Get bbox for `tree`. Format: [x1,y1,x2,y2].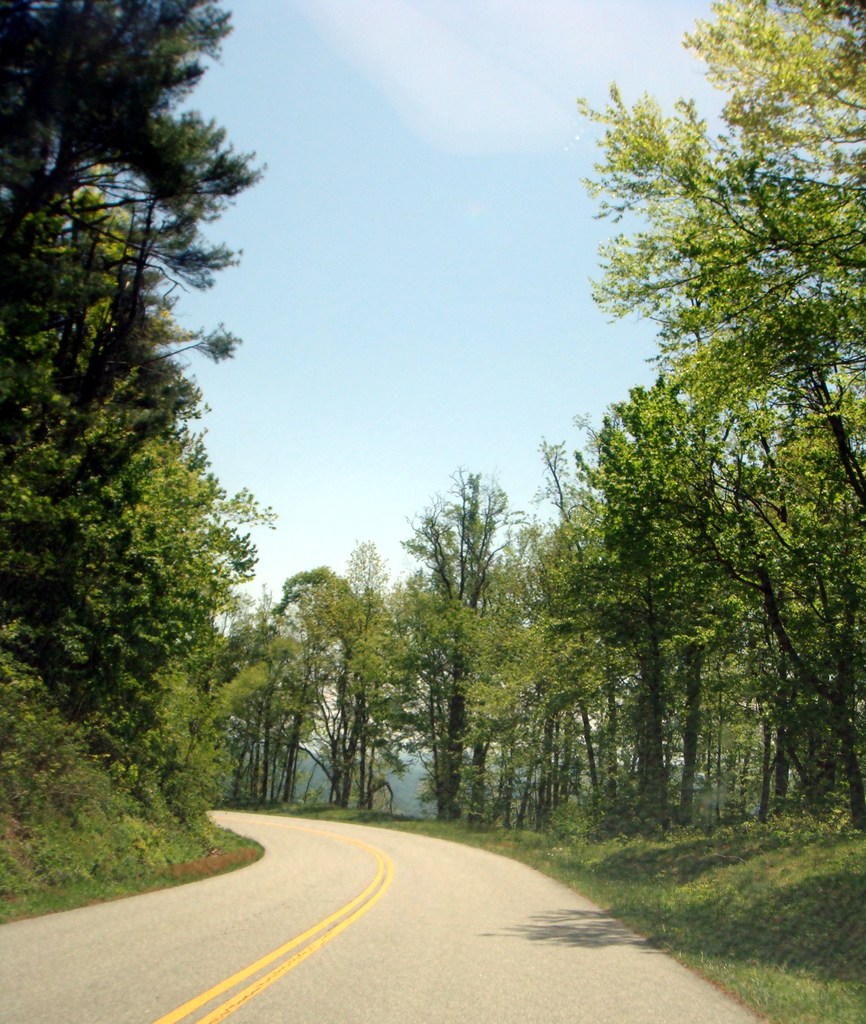
[0,3,289,772].
